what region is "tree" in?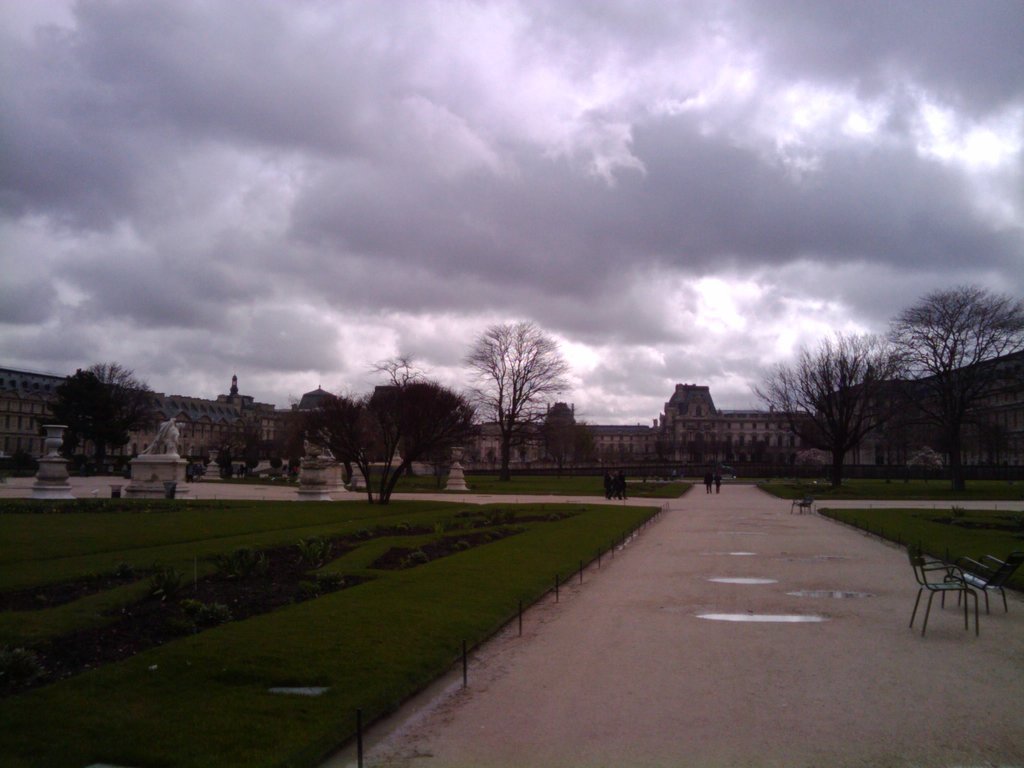
box=[306, 352, 471, 506].
